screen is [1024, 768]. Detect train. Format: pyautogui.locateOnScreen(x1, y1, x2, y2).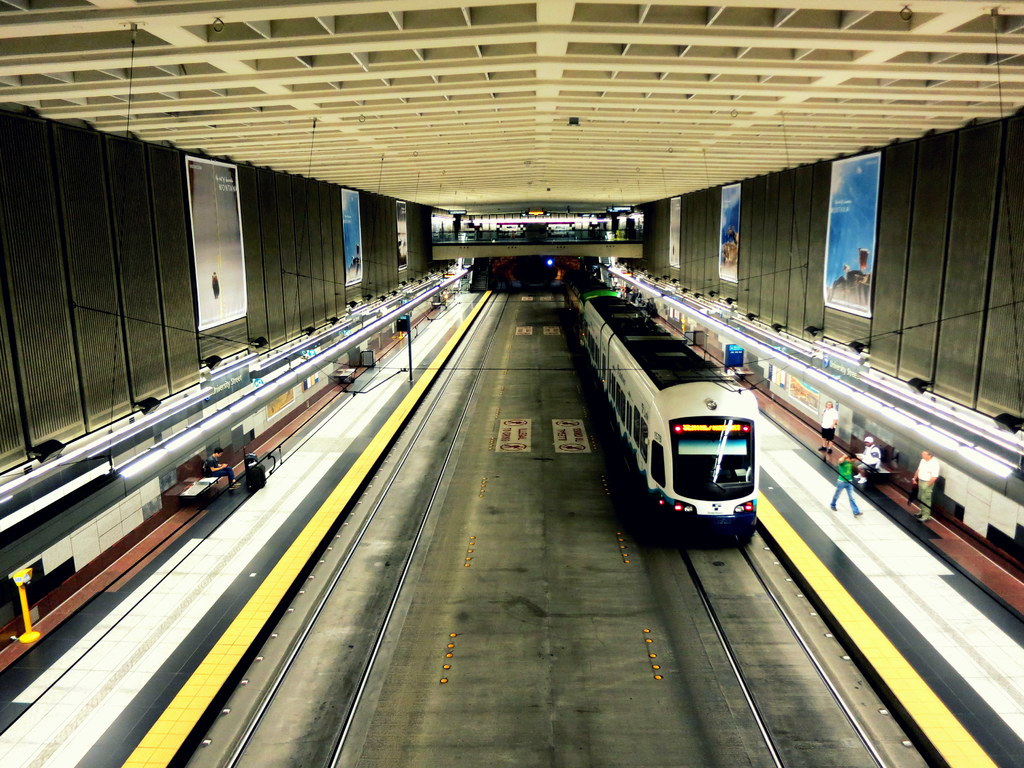
pyautogui.locateOnScreen(571, 264, 764, 556).
